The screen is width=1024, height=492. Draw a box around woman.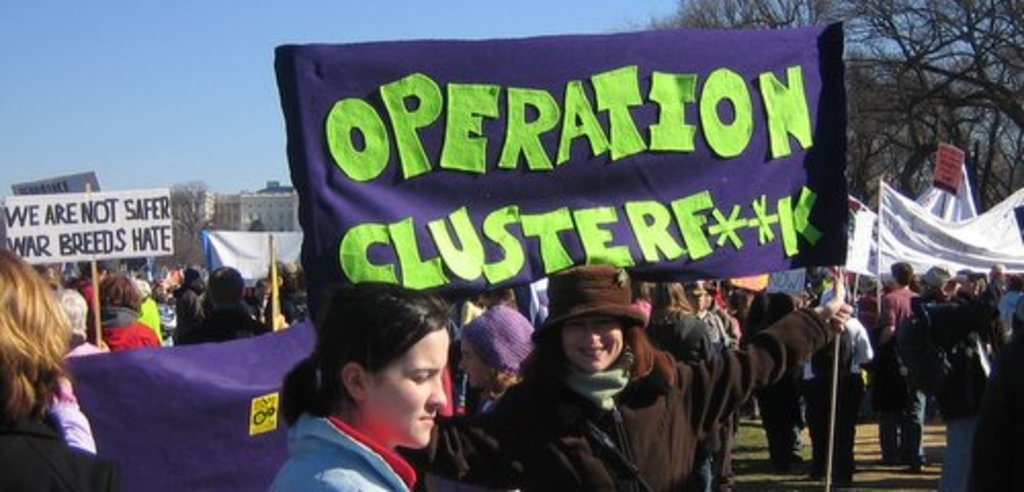
[473, 269, 713, 490].
